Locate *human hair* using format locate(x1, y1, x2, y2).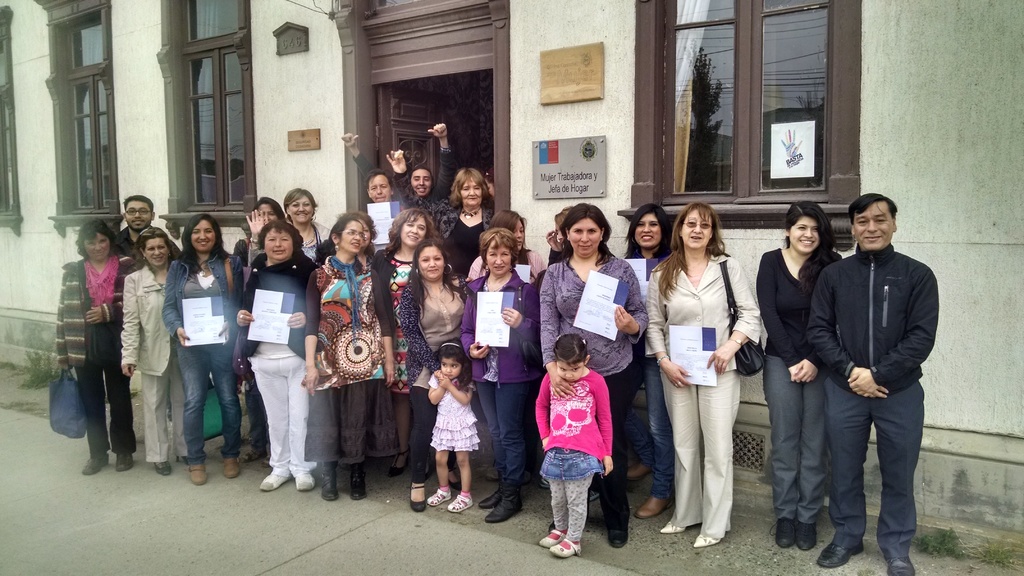
locate(330, 213, 377, 253).
